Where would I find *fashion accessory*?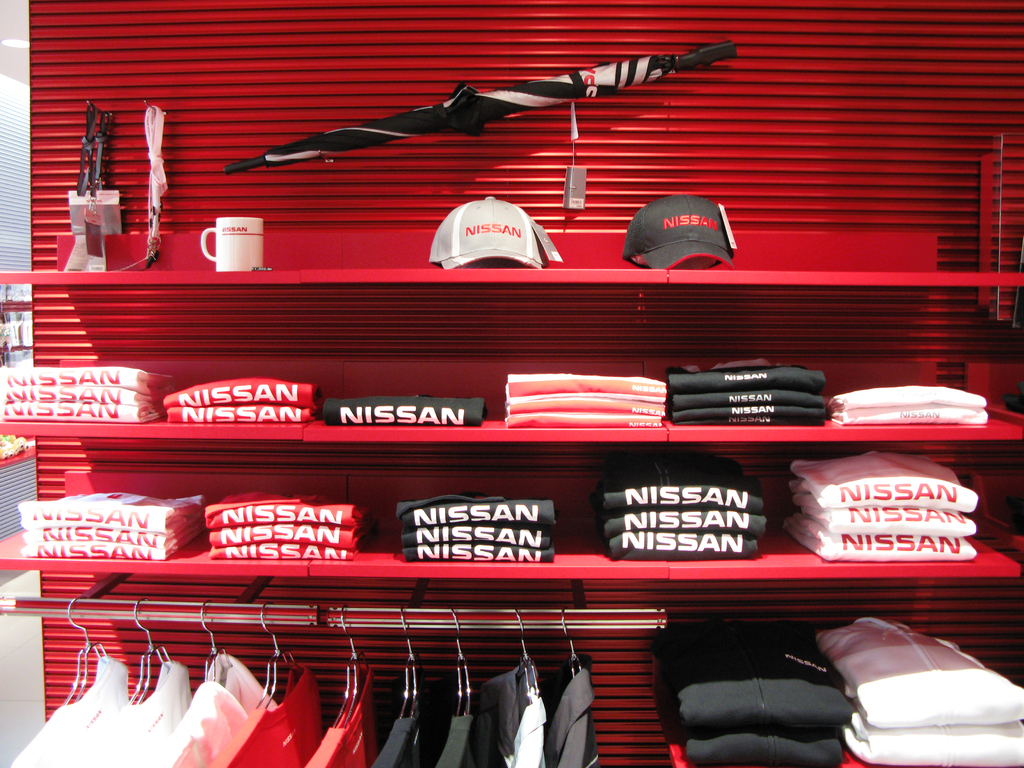
At <box>425,192,561,273</box>.
